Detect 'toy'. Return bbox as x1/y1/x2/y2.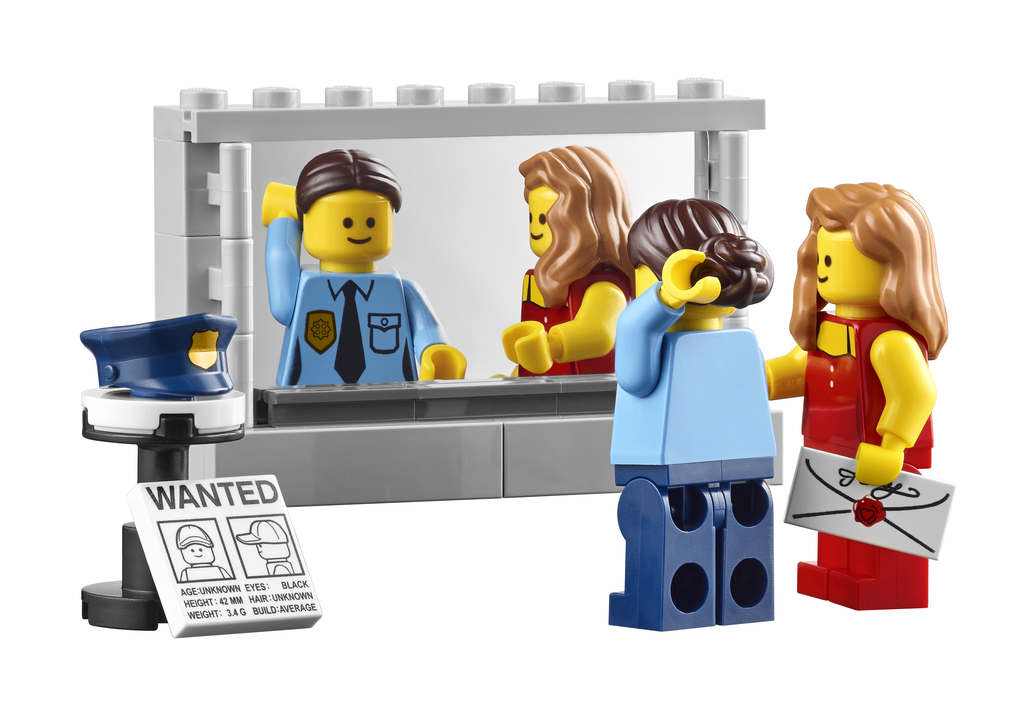
603/195/774/623.
